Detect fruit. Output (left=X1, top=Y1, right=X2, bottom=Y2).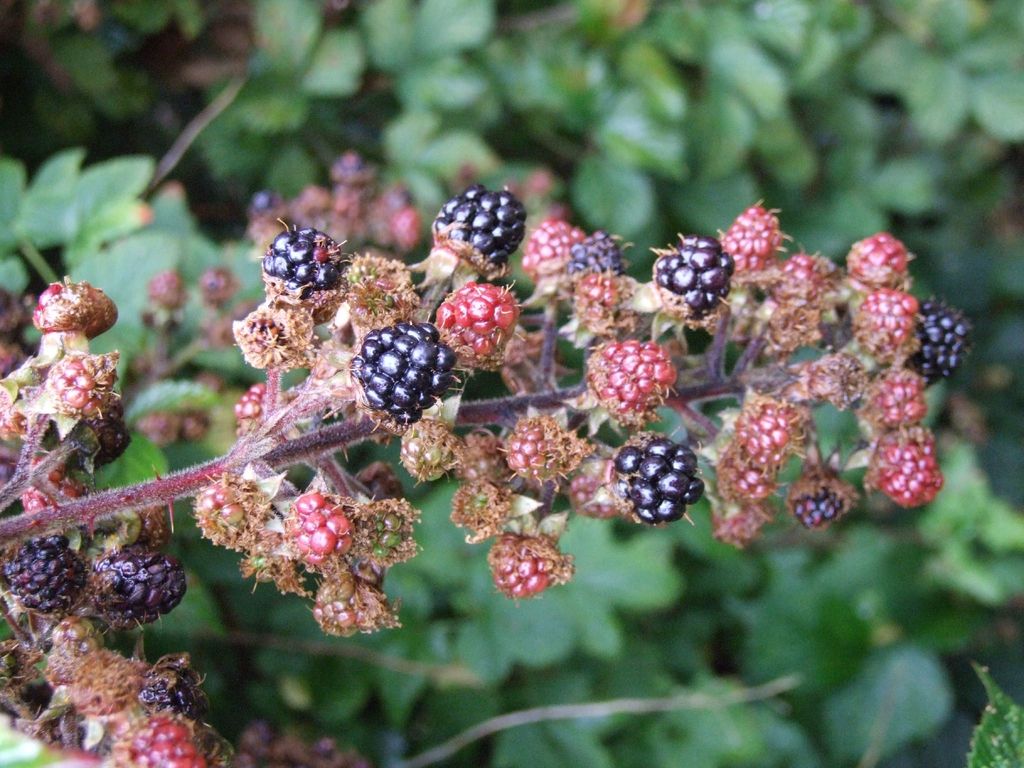
(left=853, top=230, right=909, bottom=286).
